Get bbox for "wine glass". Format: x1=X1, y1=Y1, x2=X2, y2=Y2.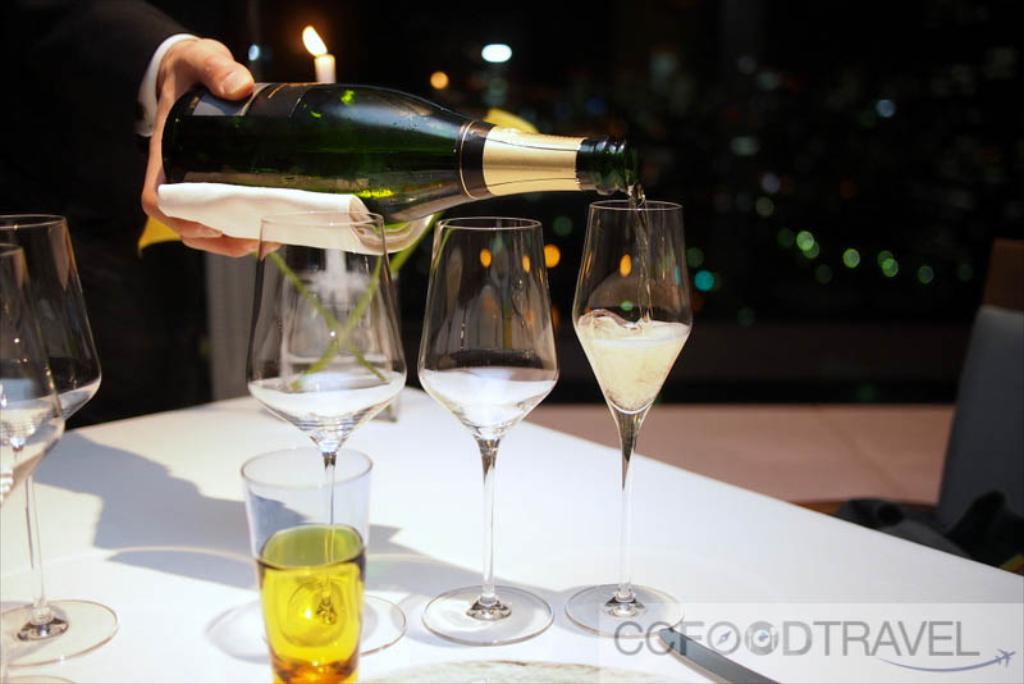
x1=0, y1=257, x2=76, y2=681.
